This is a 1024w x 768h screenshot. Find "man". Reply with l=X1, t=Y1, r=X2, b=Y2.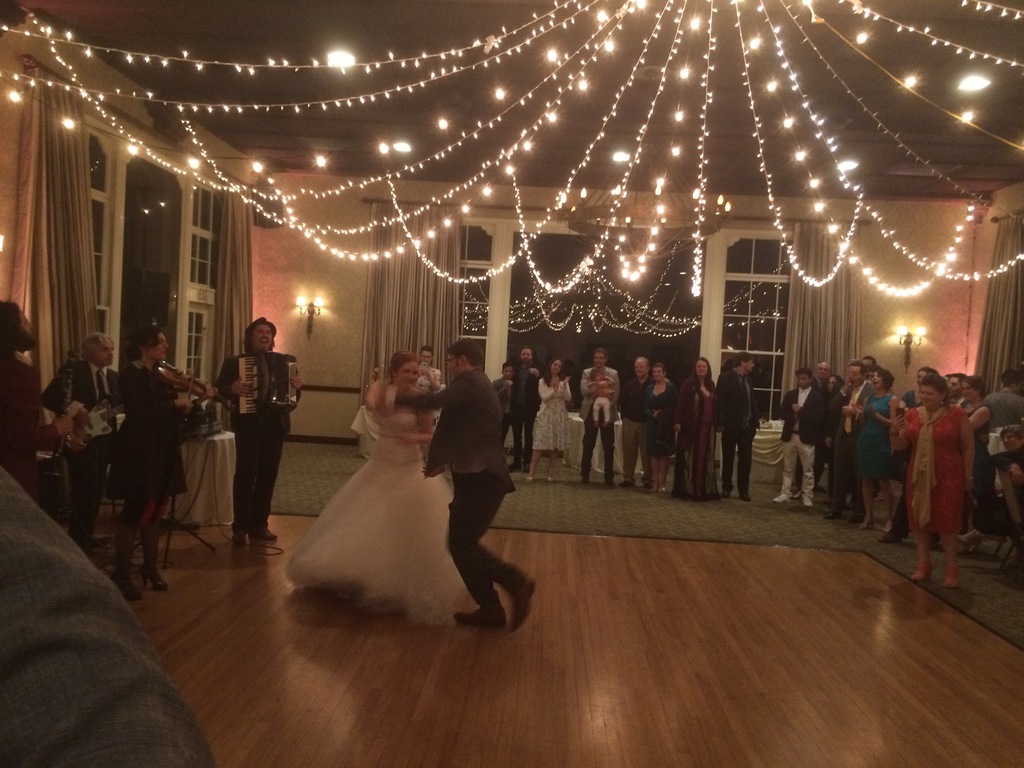
l=494, t=360, r=512, b=447.
